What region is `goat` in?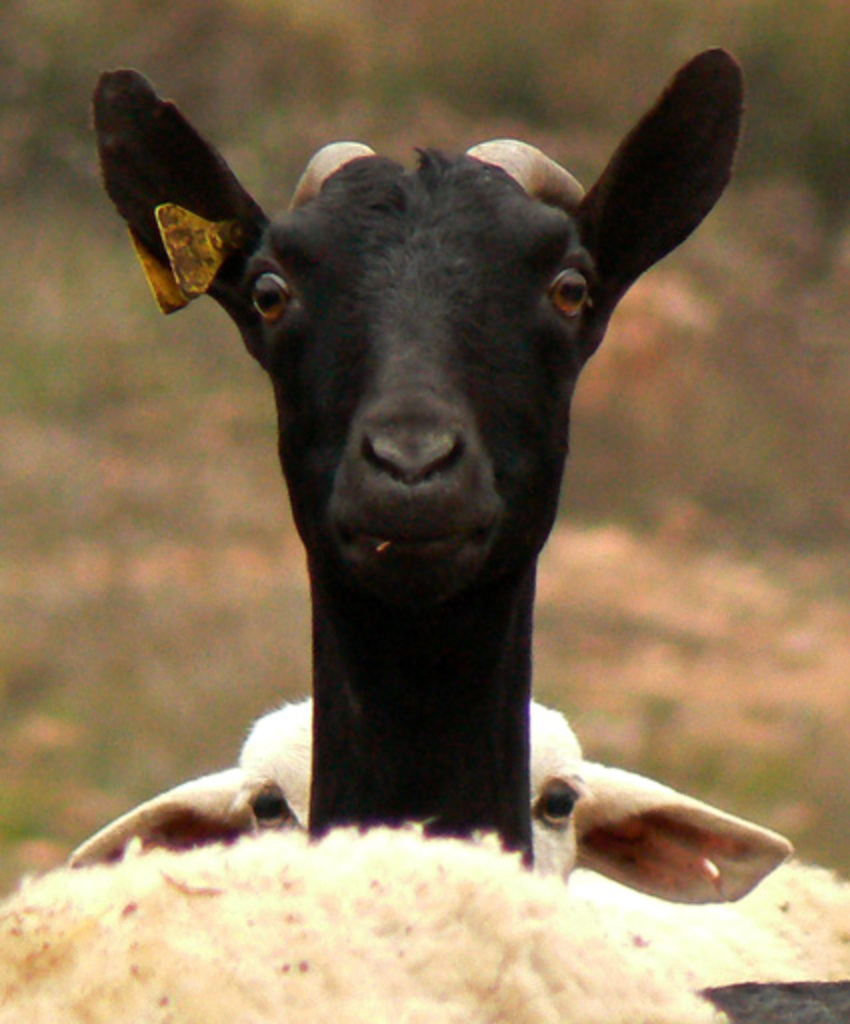
{"left": 58, "top": 60, "right": 758, "bottom": 944}.
